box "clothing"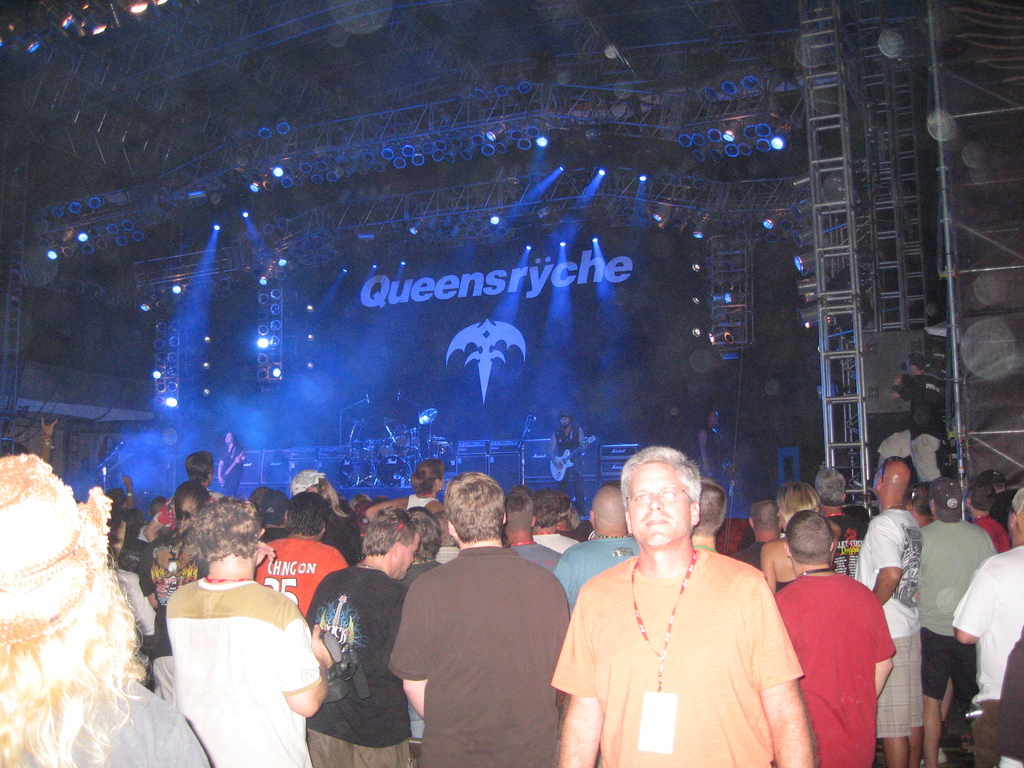
(303, 560, 412, 767)
